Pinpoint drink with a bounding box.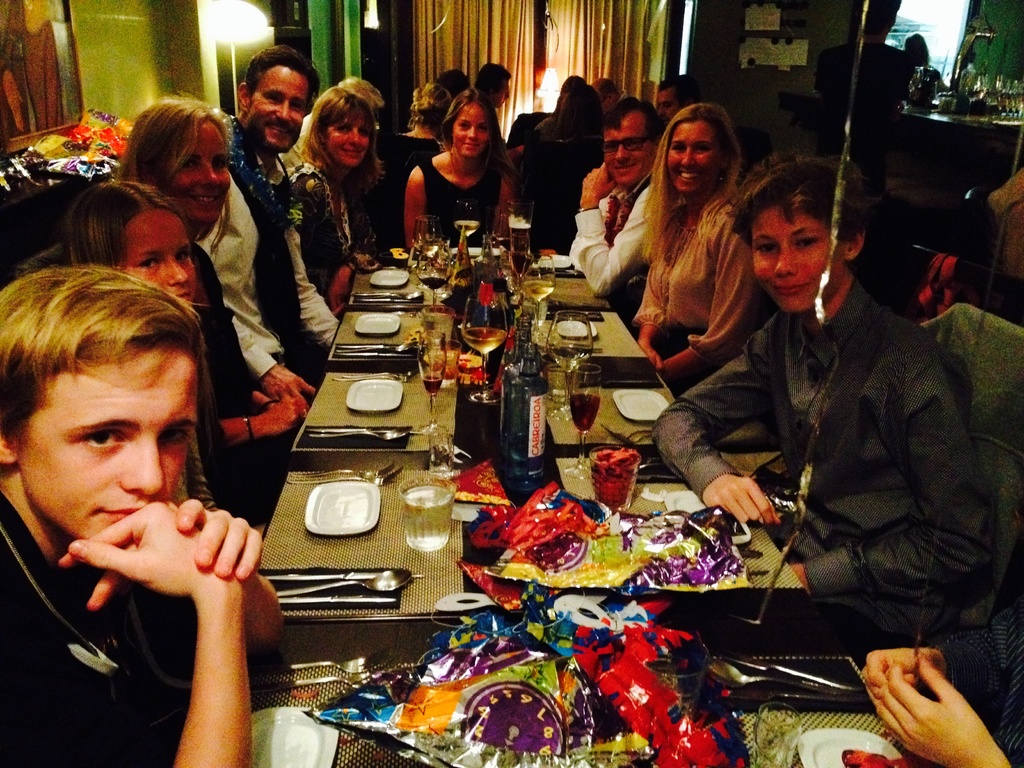
box(460, 324, 509, 356).
